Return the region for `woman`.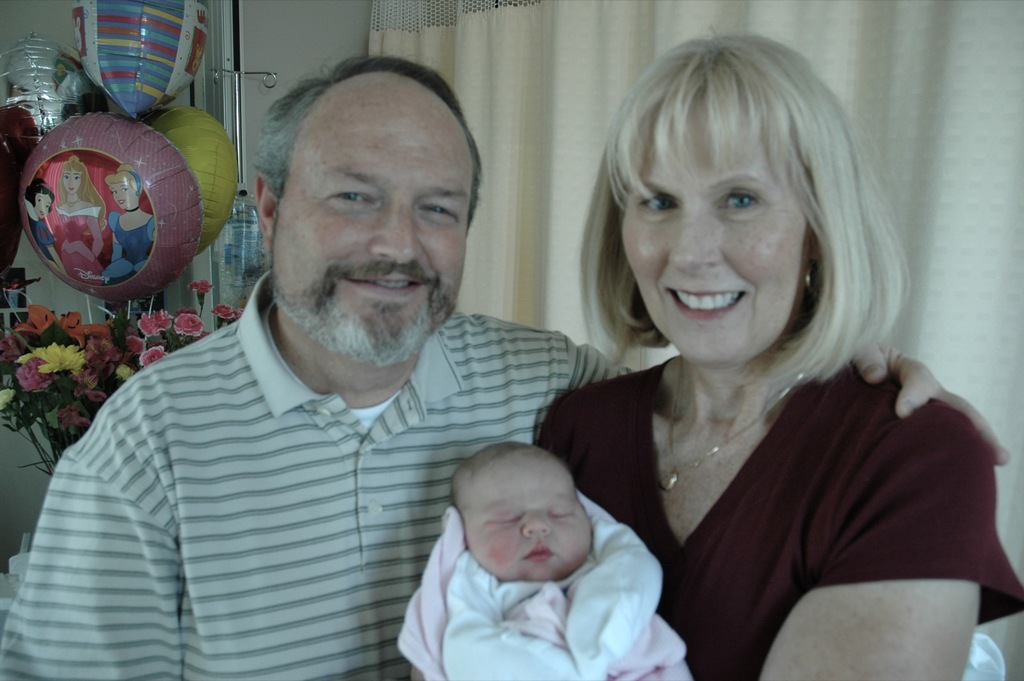
rect(102, 166, 155, 289).
